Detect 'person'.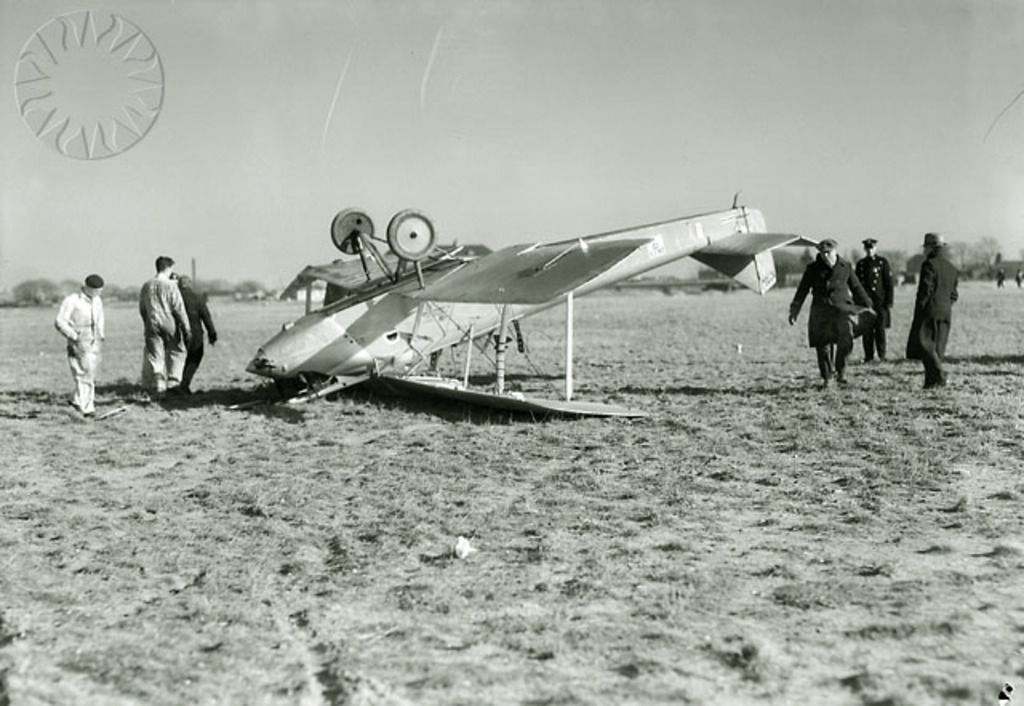
Detected at locate(781, 235, 878, 389).
